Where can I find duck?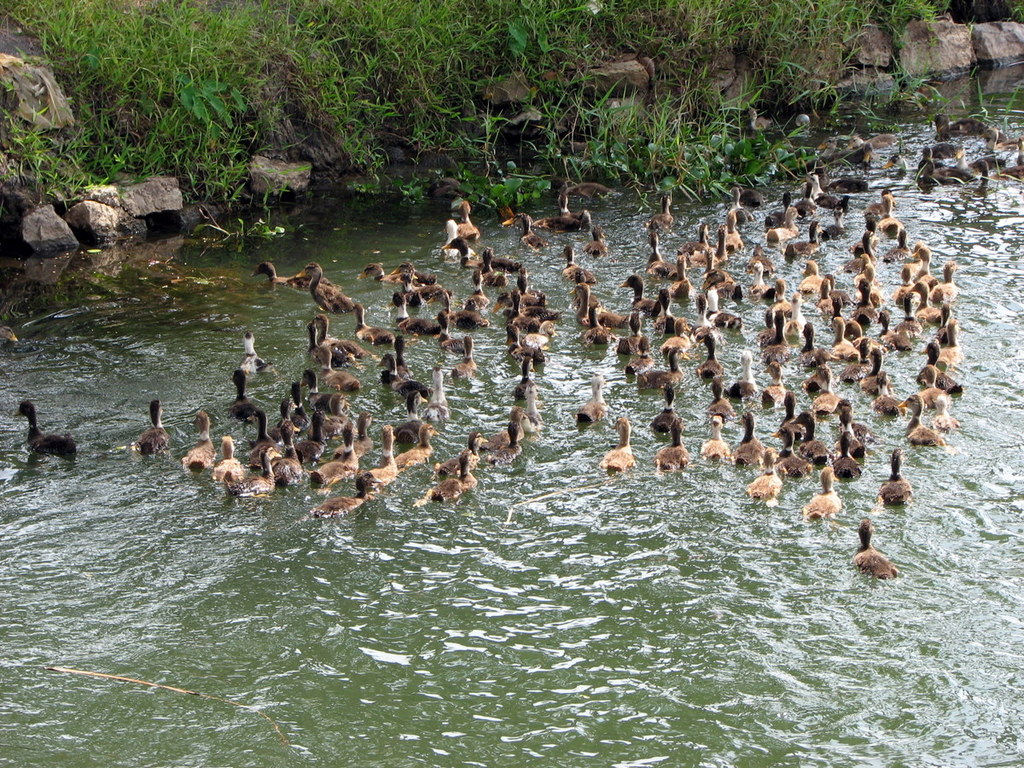
You can find it at box(210, 432, 250, 478).
